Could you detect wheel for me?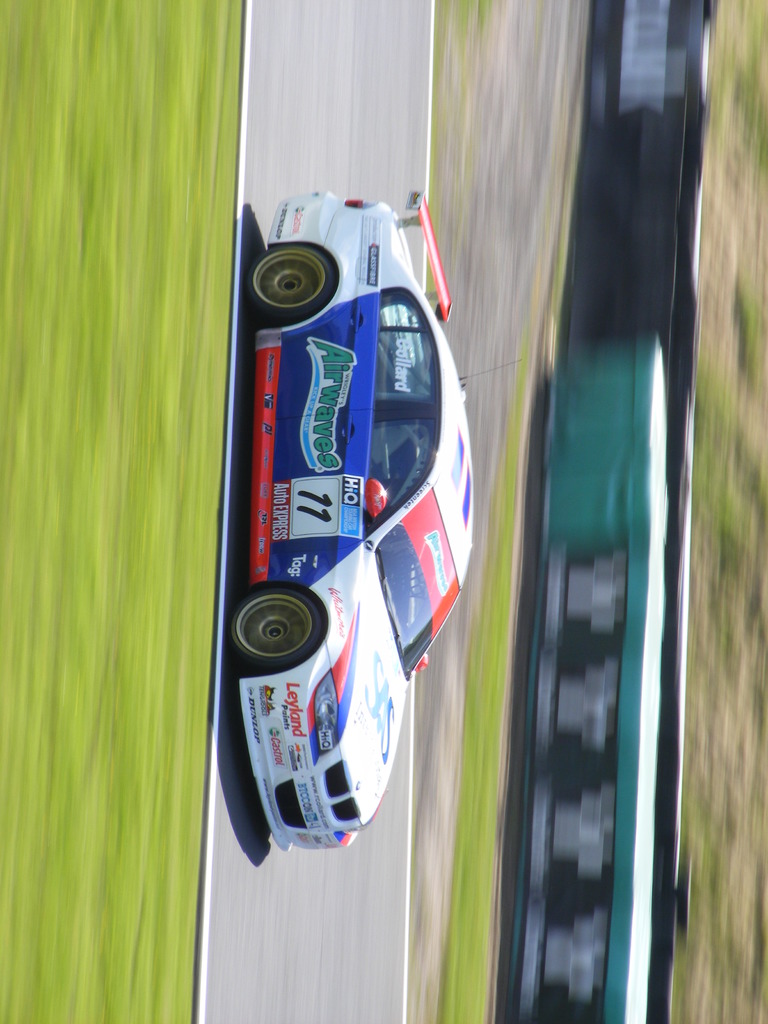
Detection result: rect(240, 244, 338, 323).
